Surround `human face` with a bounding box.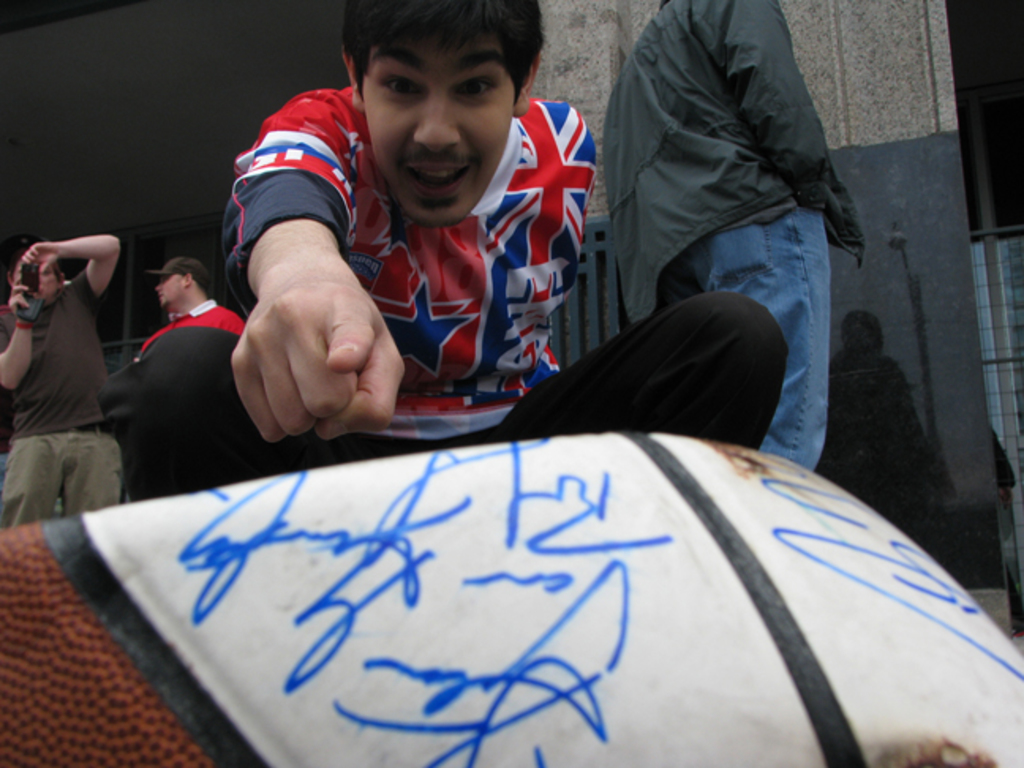
select_region(362, 17, 515, 231).
